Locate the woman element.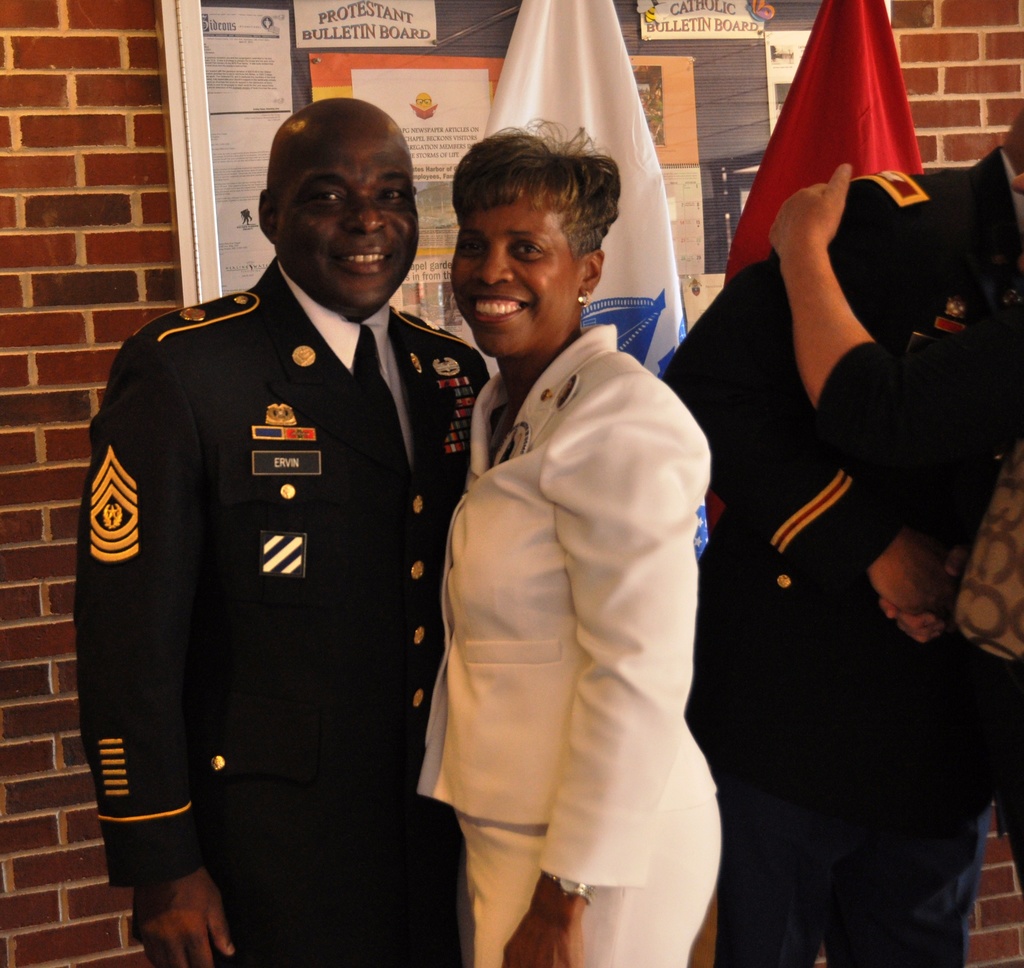
Element bbox: rect(379, 113, 735, 966).
